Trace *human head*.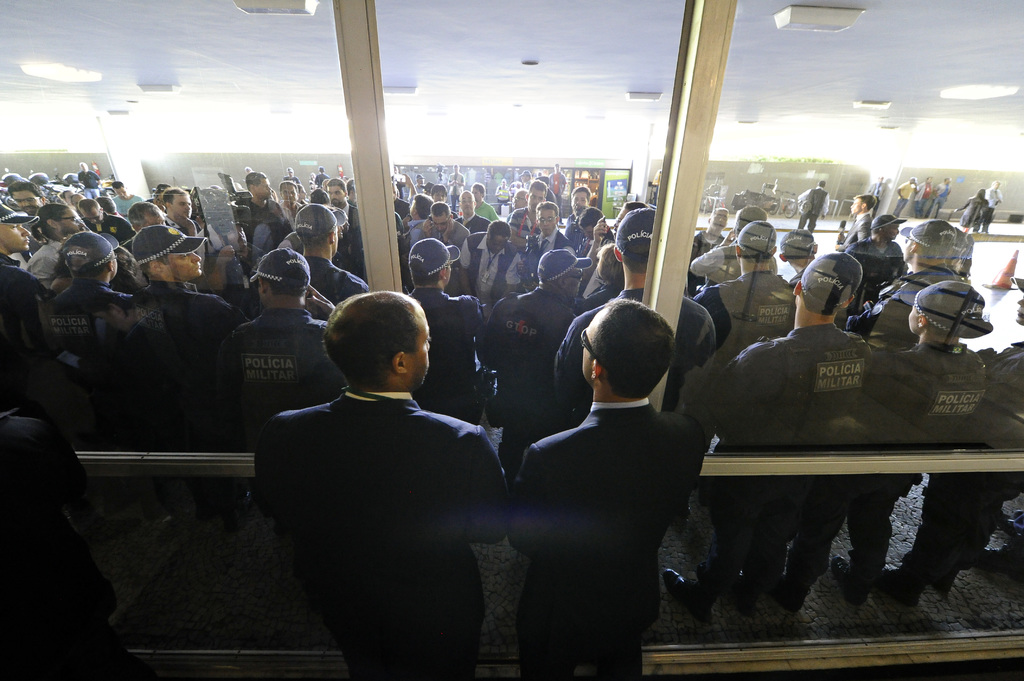
Traced to [left=597, top=243, right=625, bottom=285].
